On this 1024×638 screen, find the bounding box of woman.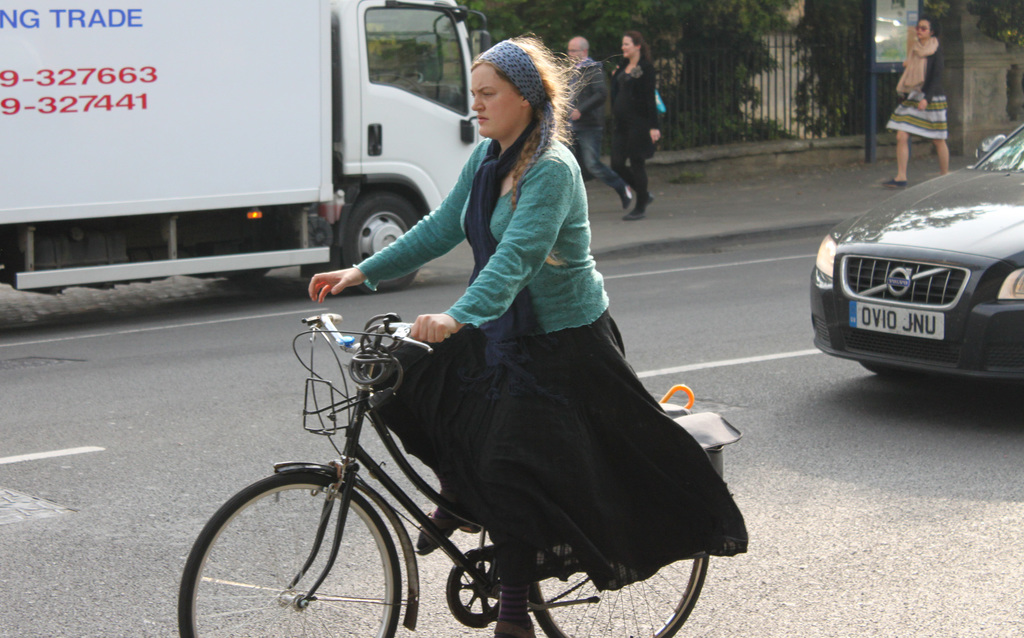
Bounding box: locate(605, 27, 661, 224).
